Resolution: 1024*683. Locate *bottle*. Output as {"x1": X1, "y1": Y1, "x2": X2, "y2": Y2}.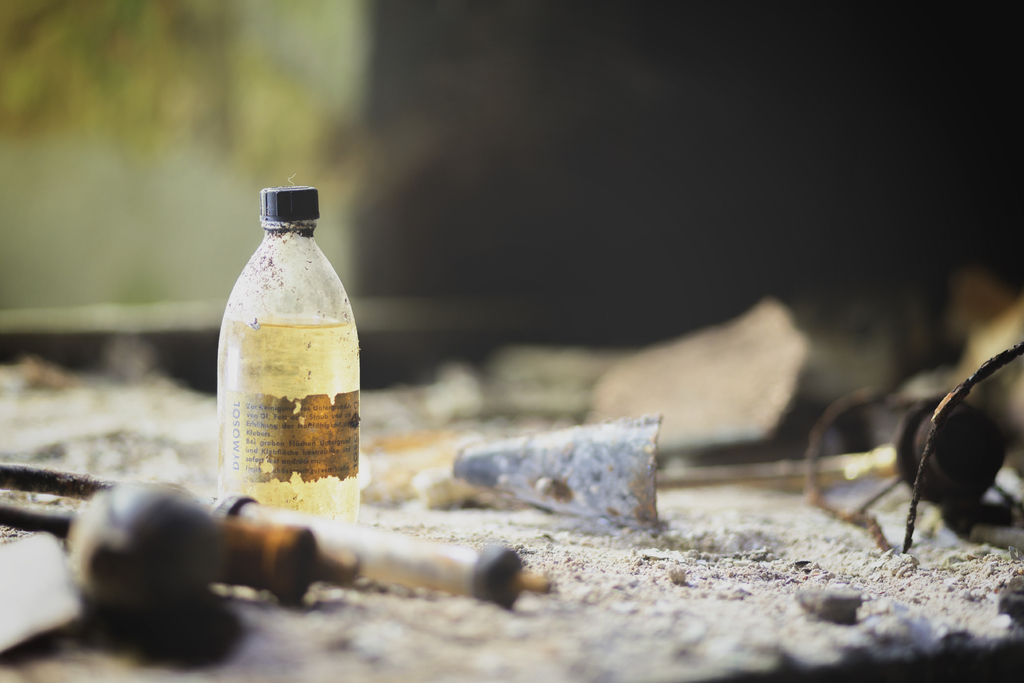
{"x1": 215, "y1": 165, "x2": 355, "y2": 525}.
